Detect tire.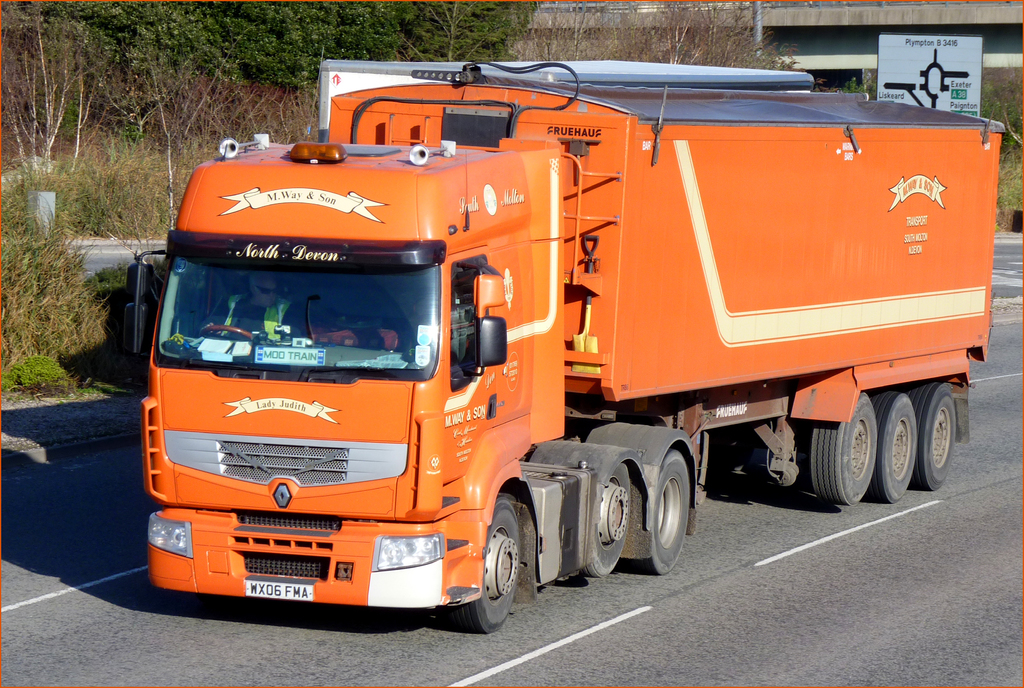
Detected at box=[463, 497, 527, 641].
